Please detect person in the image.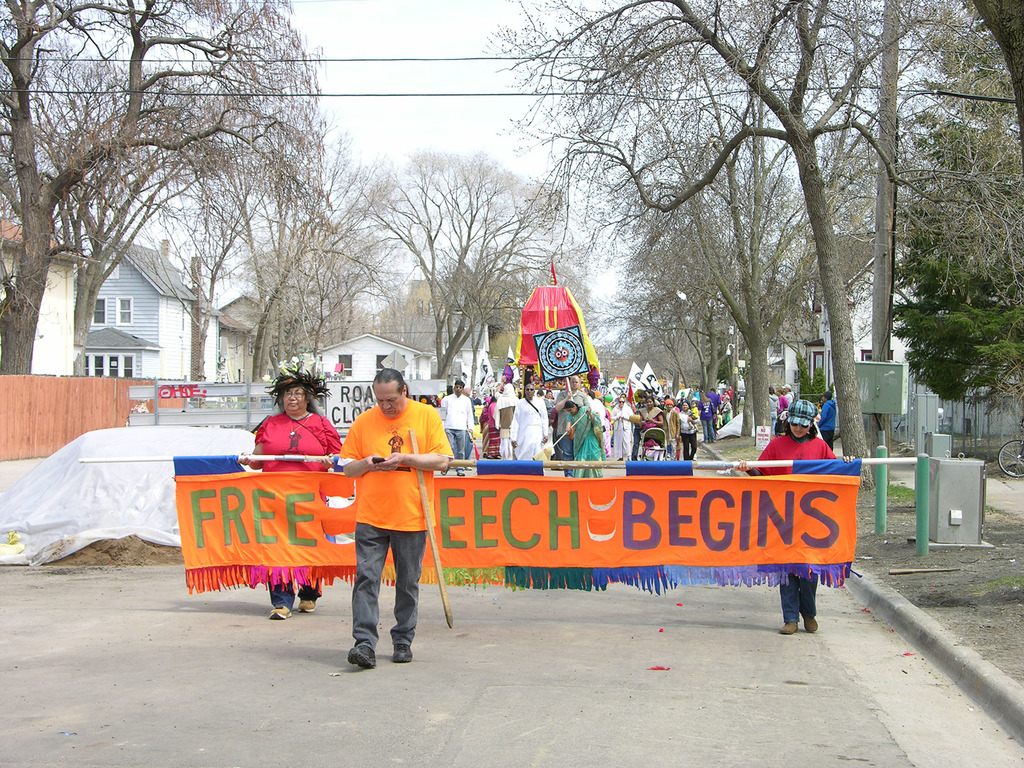
x1=781, y1=380, x2=799, y2=401.
